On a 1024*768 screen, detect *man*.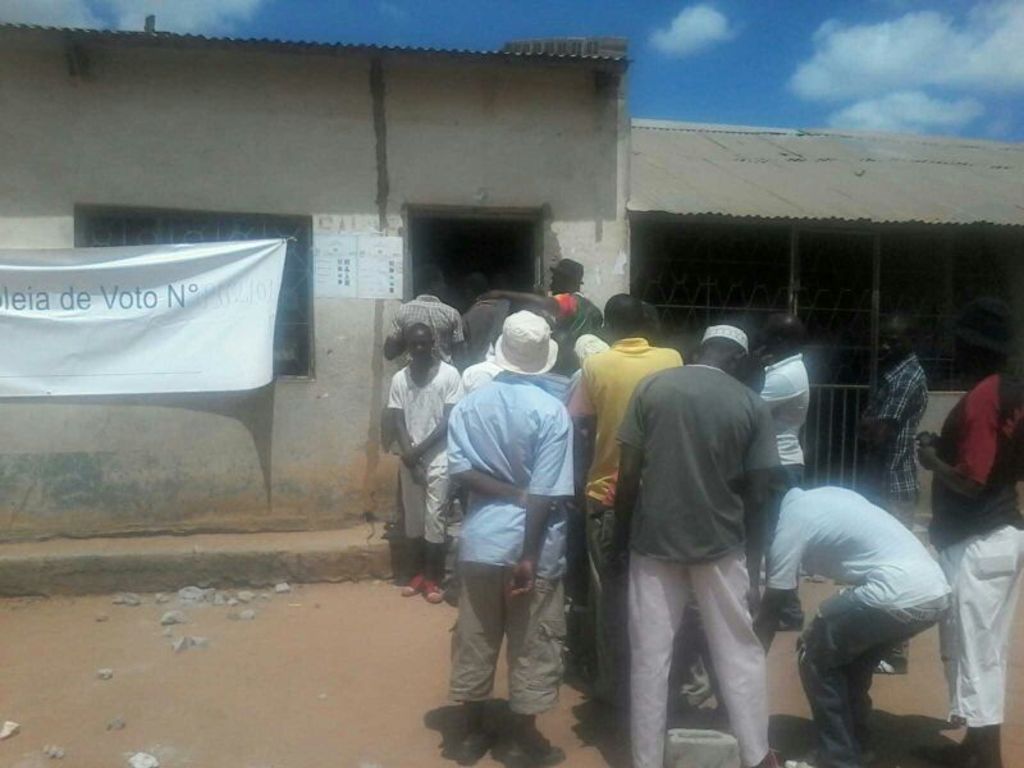
box=[458, 274, 502, 361].
